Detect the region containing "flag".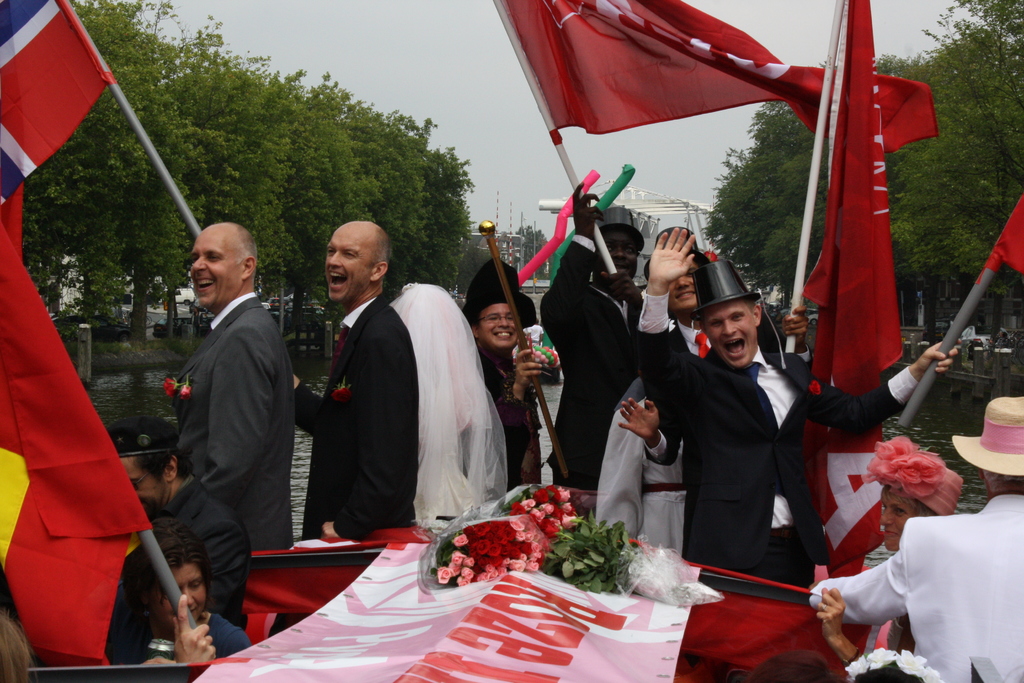
crop(785, 393, 874, 566).
